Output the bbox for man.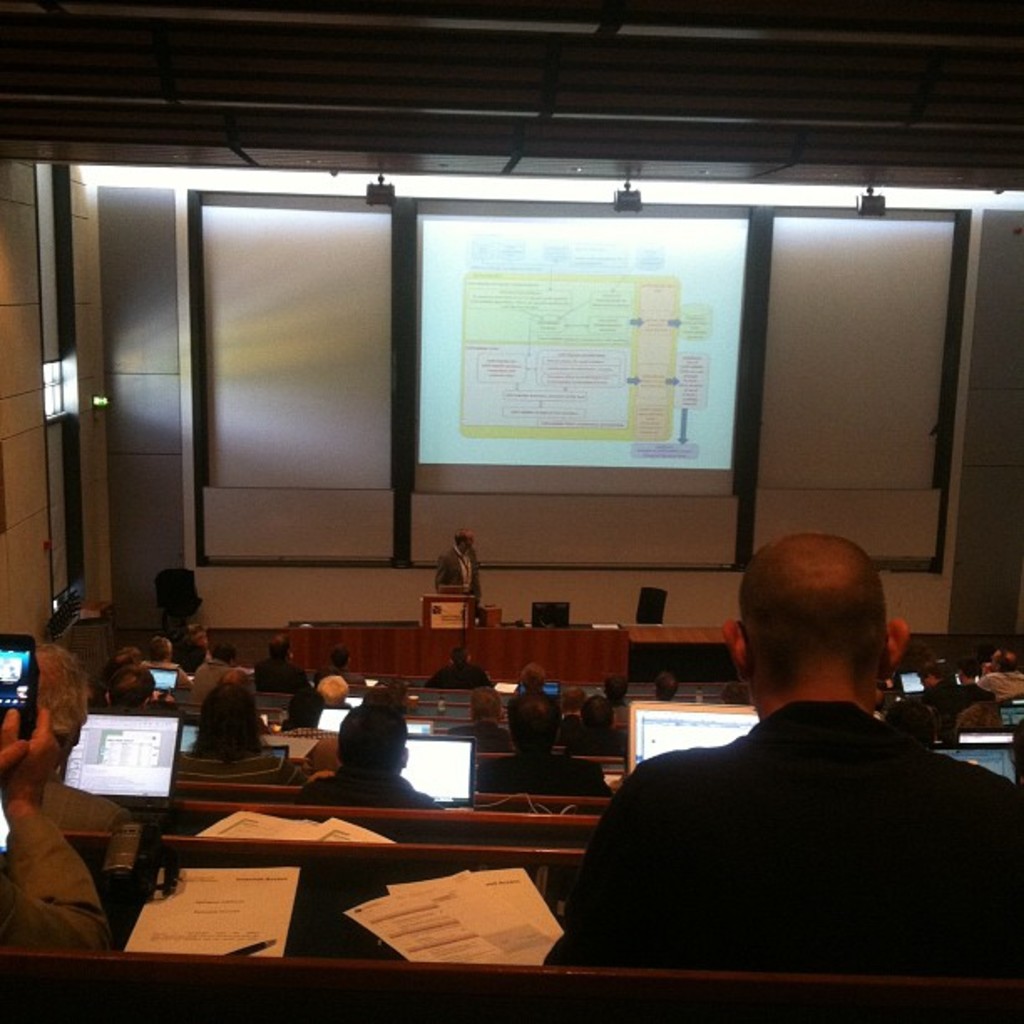
region(912, 664, 959, 719).
